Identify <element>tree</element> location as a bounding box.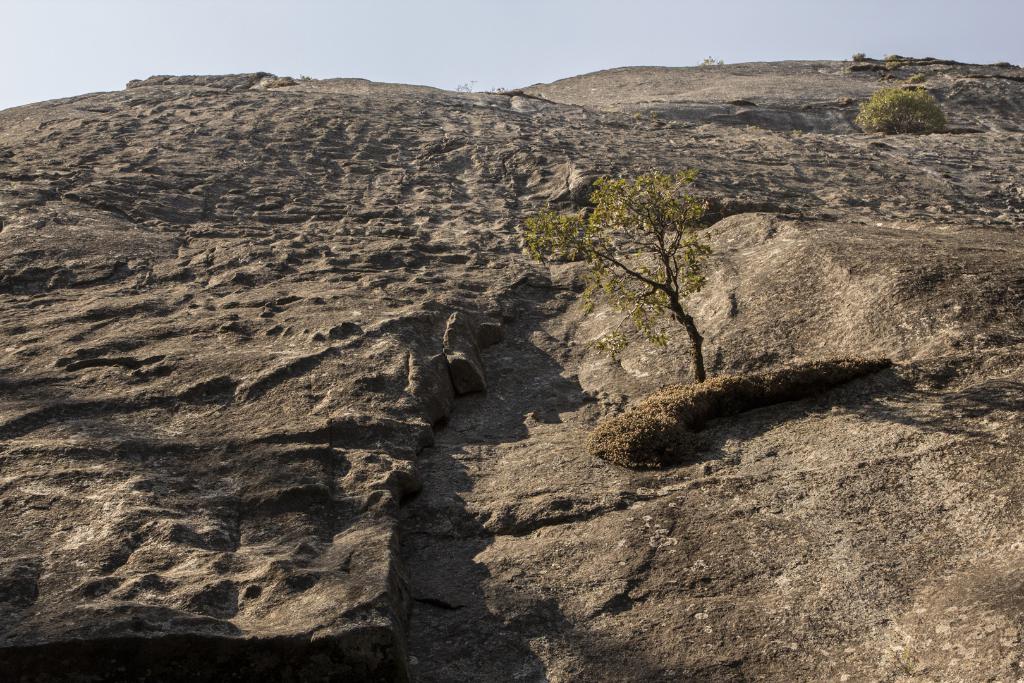
{"x1": 857, "y1": 92, "x2": 945, "y2": 139}.
